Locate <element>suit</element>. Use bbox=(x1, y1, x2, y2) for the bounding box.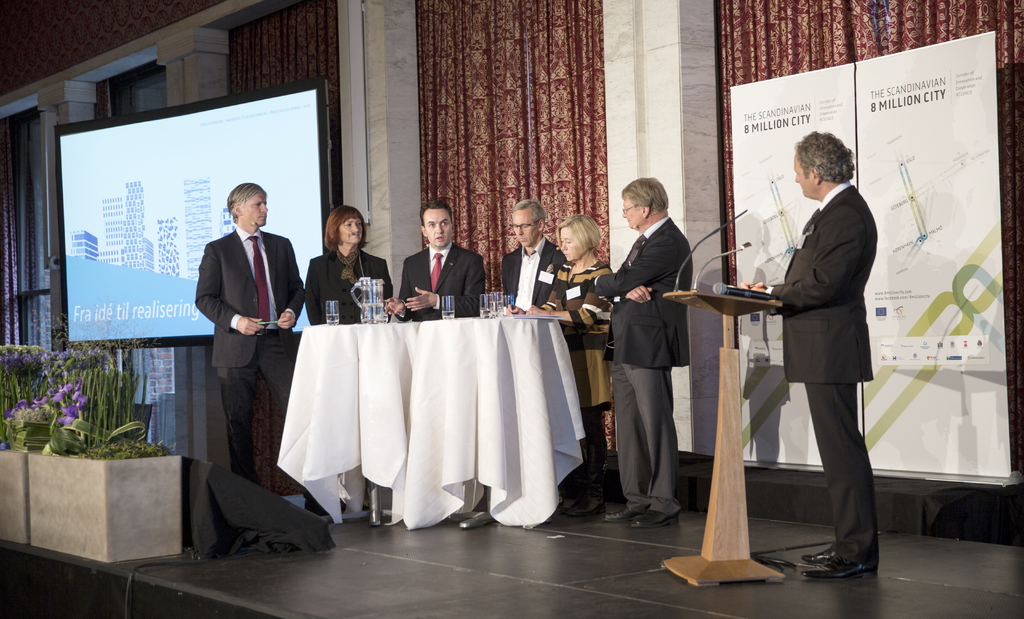
bbox=(186, 177, 294, 508).
